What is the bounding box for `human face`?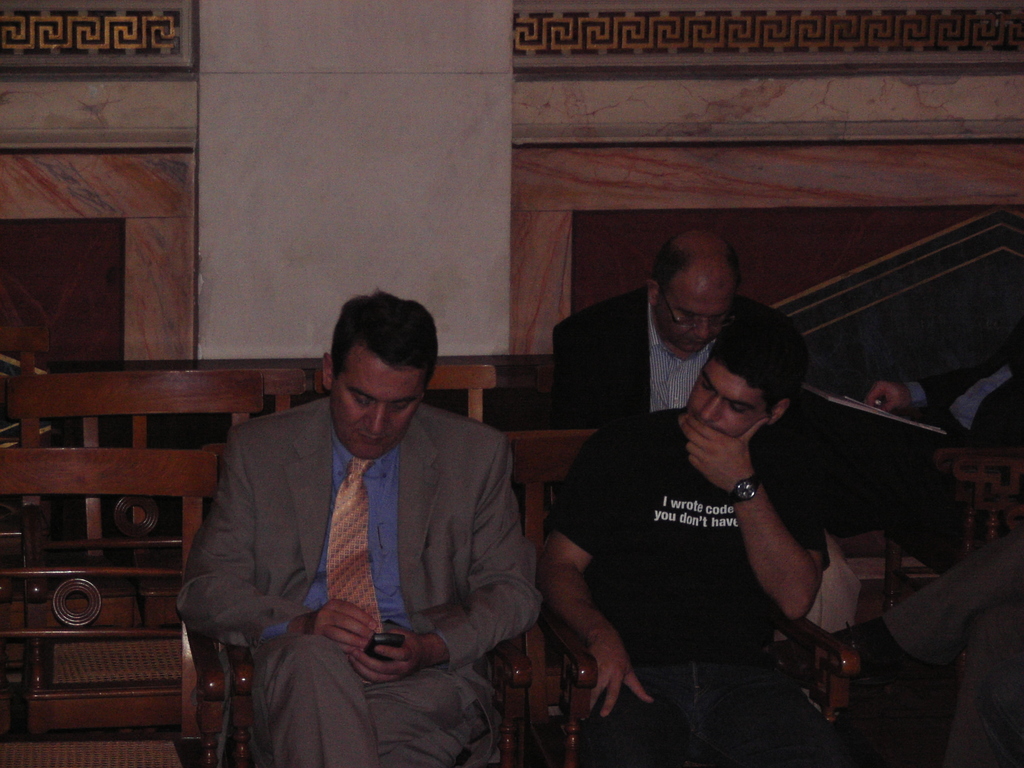
bbox=[867, 377, 909, 413].
